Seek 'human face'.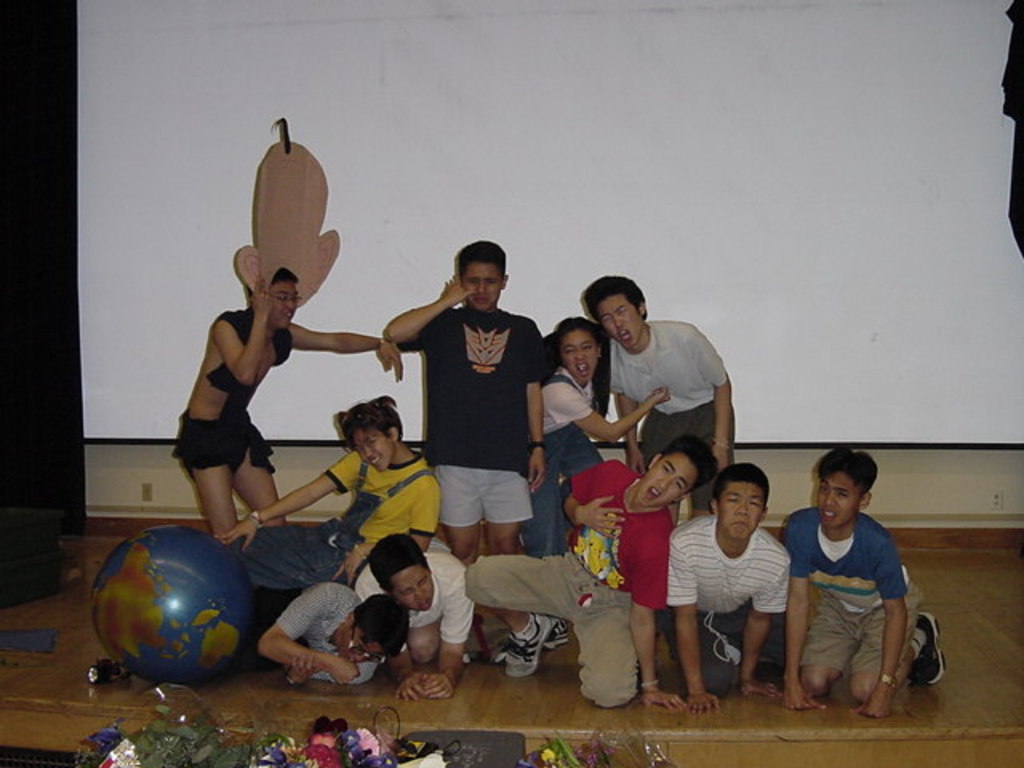
(x1=590, y1=294, x2=643, y2=350).
